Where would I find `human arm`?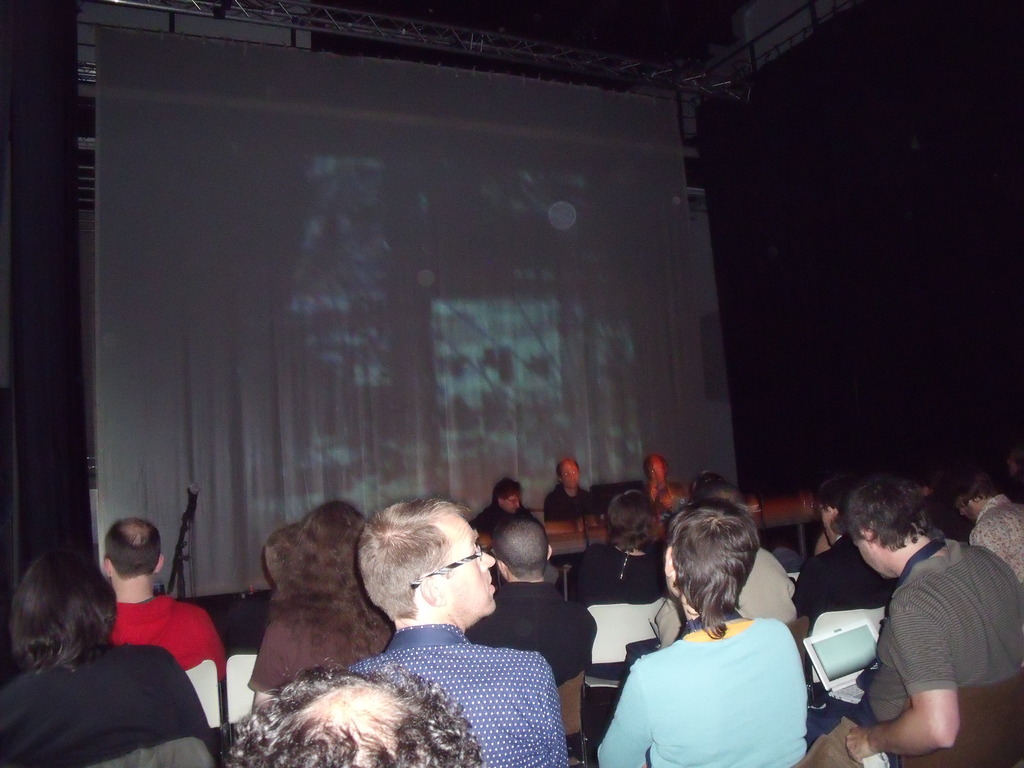
At Rect(861, 567, 992, 733).
